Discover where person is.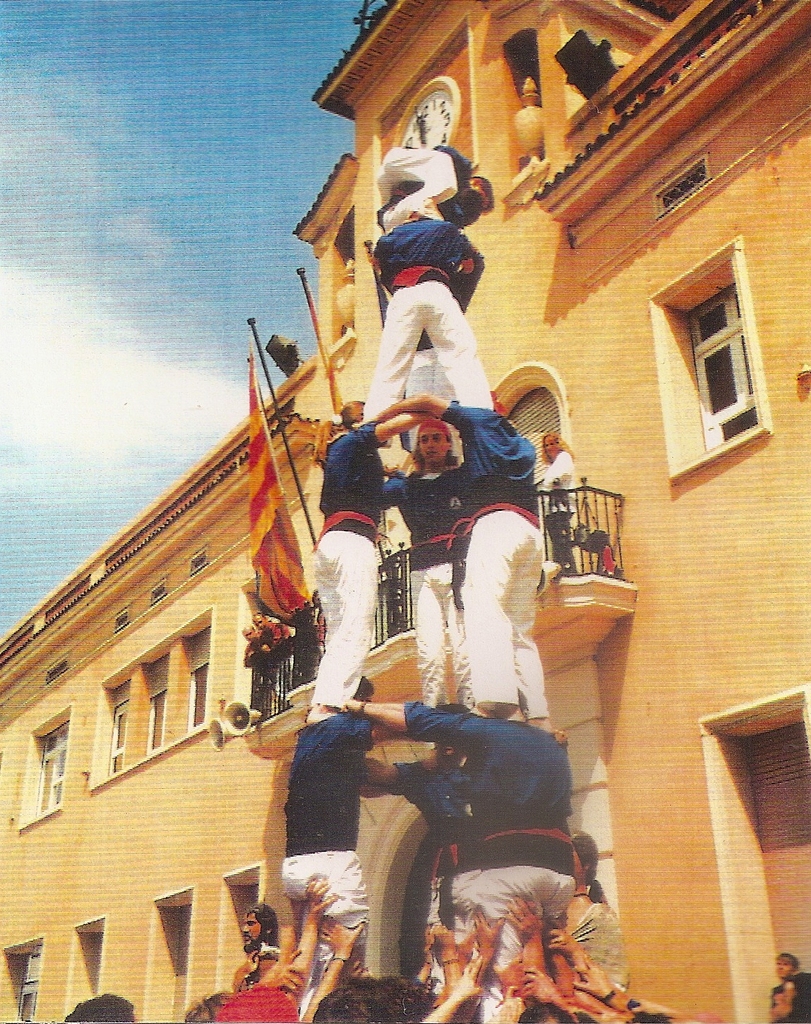
Discovered at BBox(244, 622, 266, 718).
